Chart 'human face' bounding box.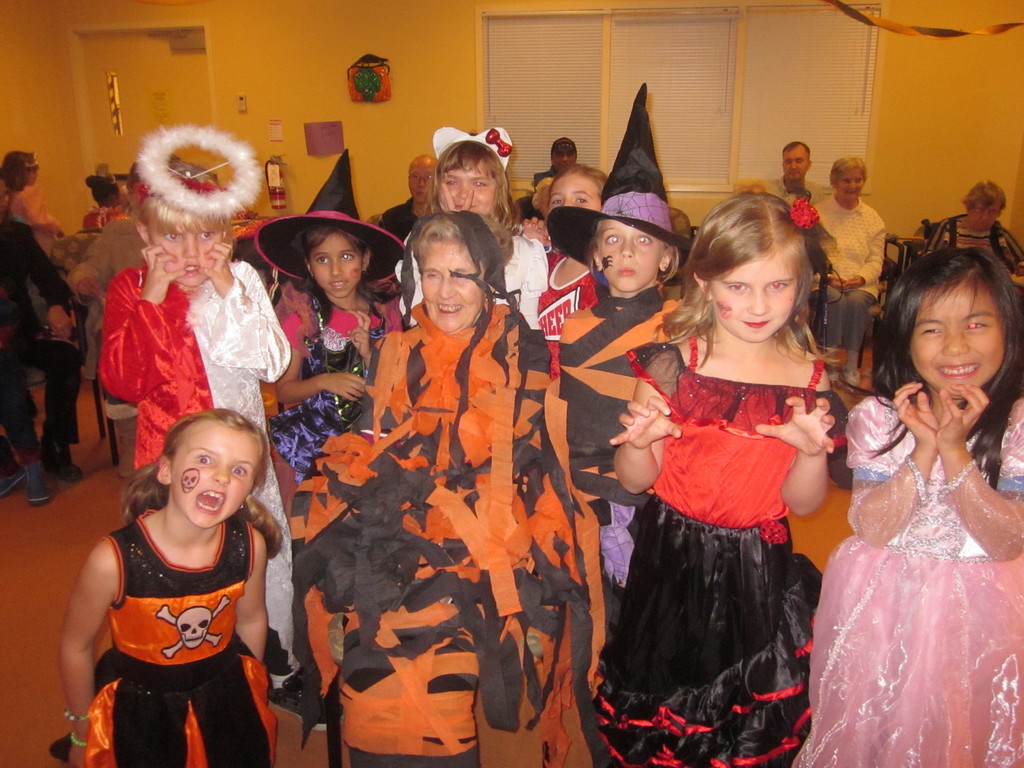
Charted: 837/168/863/200.
